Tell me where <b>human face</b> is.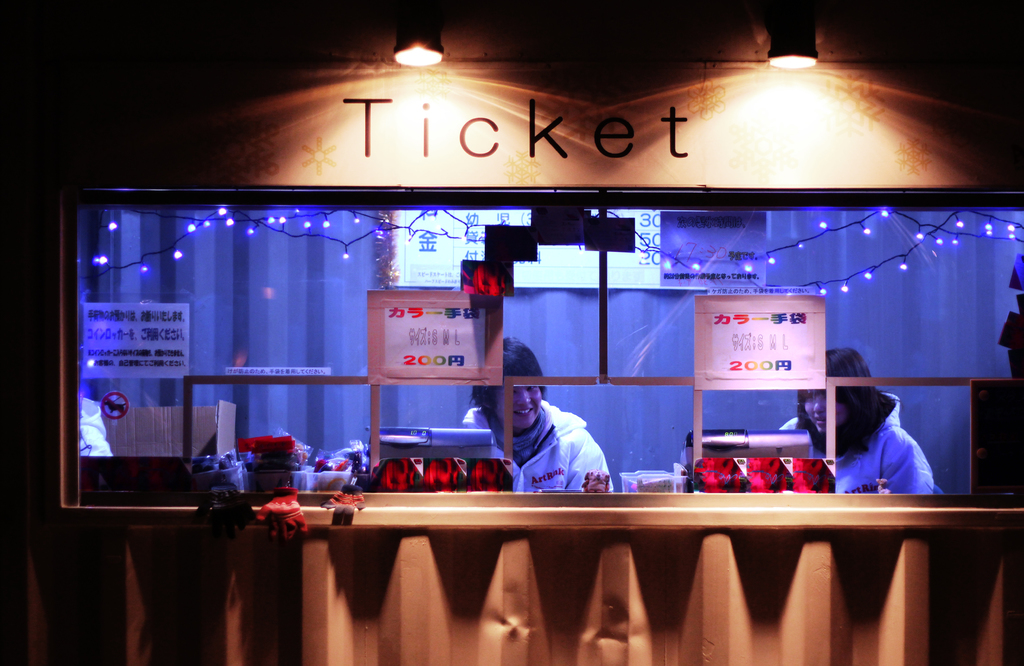
<b>human face</b> is at Rect(803, 391, 847, 435).
